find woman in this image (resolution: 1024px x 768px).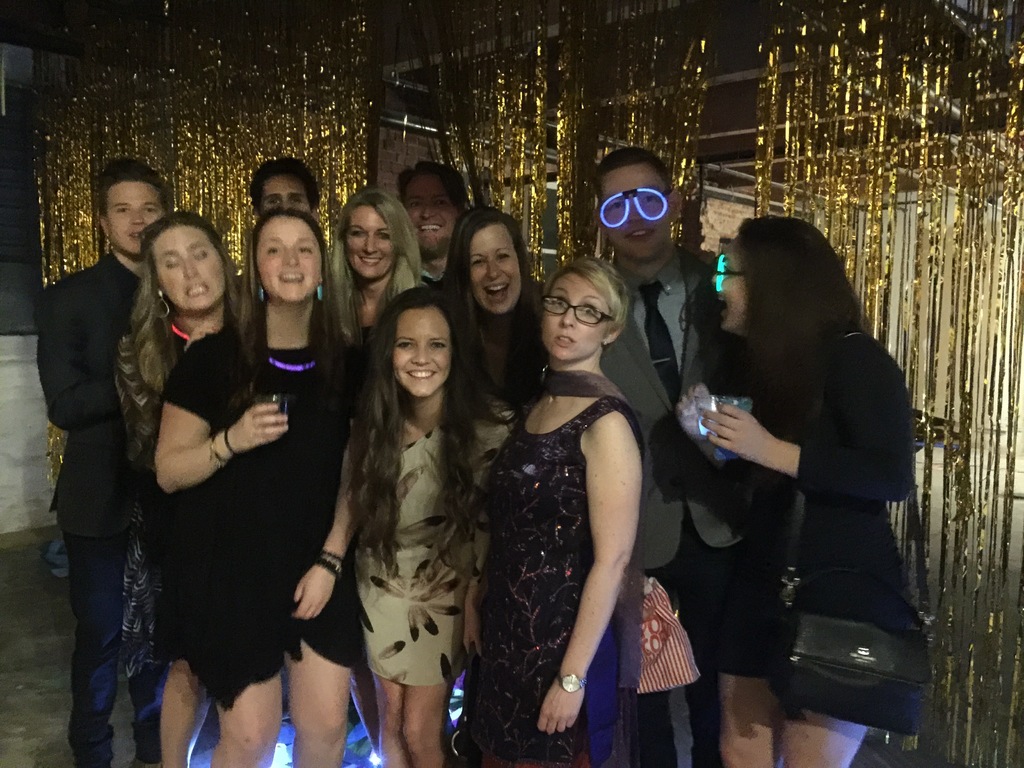
Rect(151, 210, 360, 767).
